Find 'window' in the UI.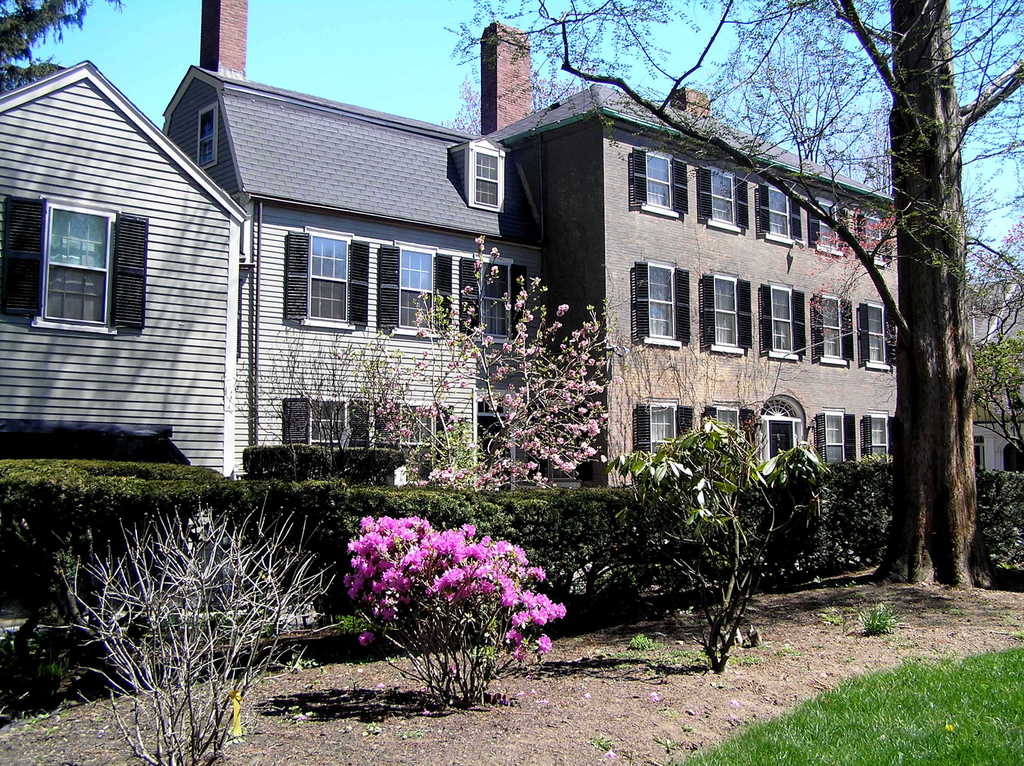
UI element at [x1=293, y1=214, x2=361, y2=331].
